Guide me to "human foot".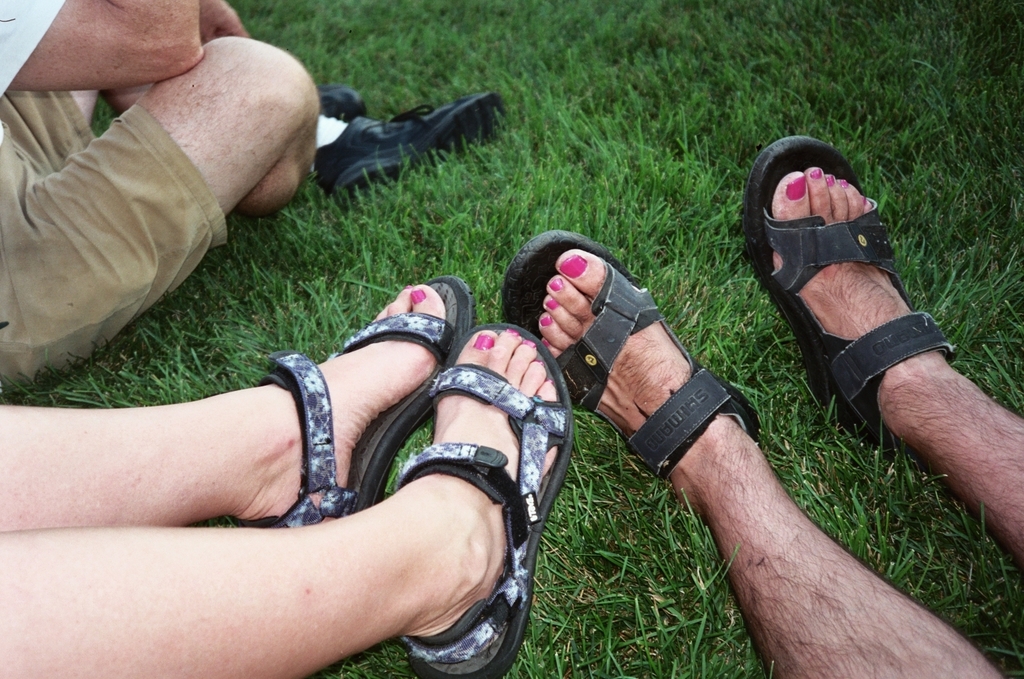
Guidance: bbox=[232, 274, 453, 530].
